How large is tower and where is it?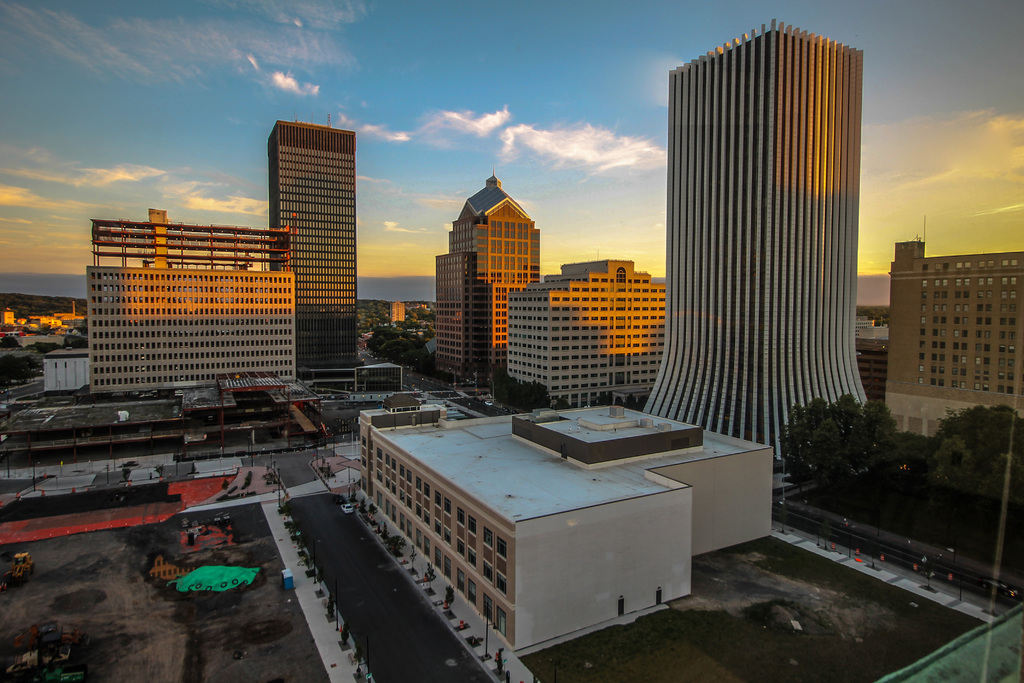
Bounding box: 244/92/372/353.
